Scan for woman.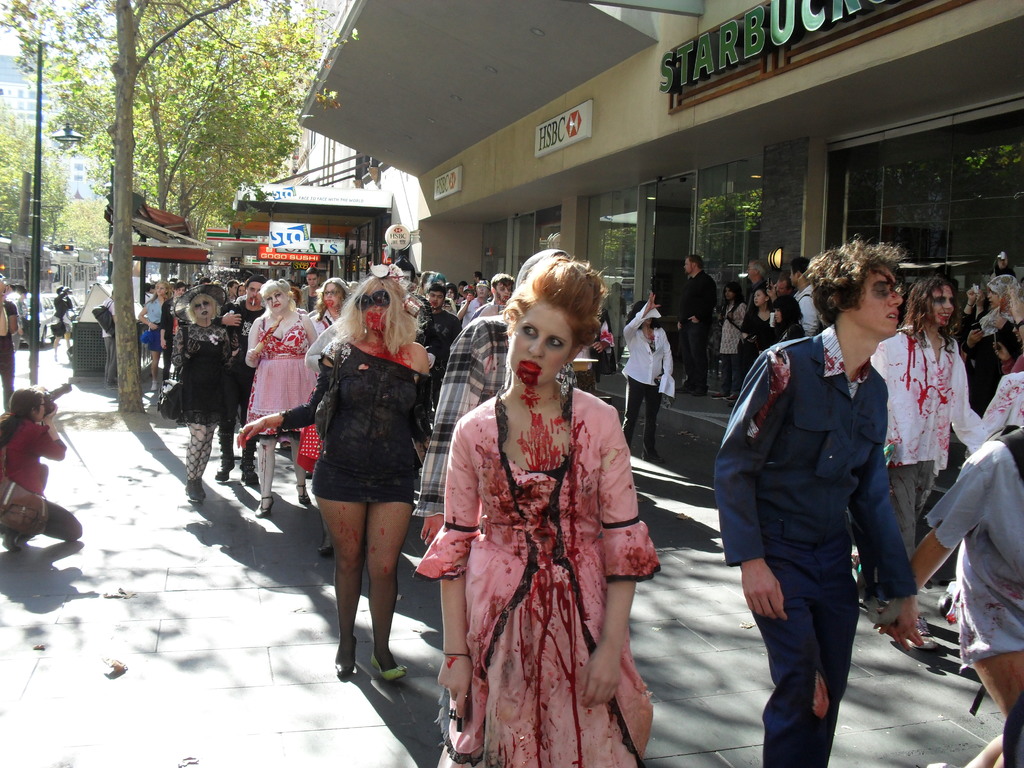
Scan result: <bbox>242, 277, 323, 524</bbox>.
